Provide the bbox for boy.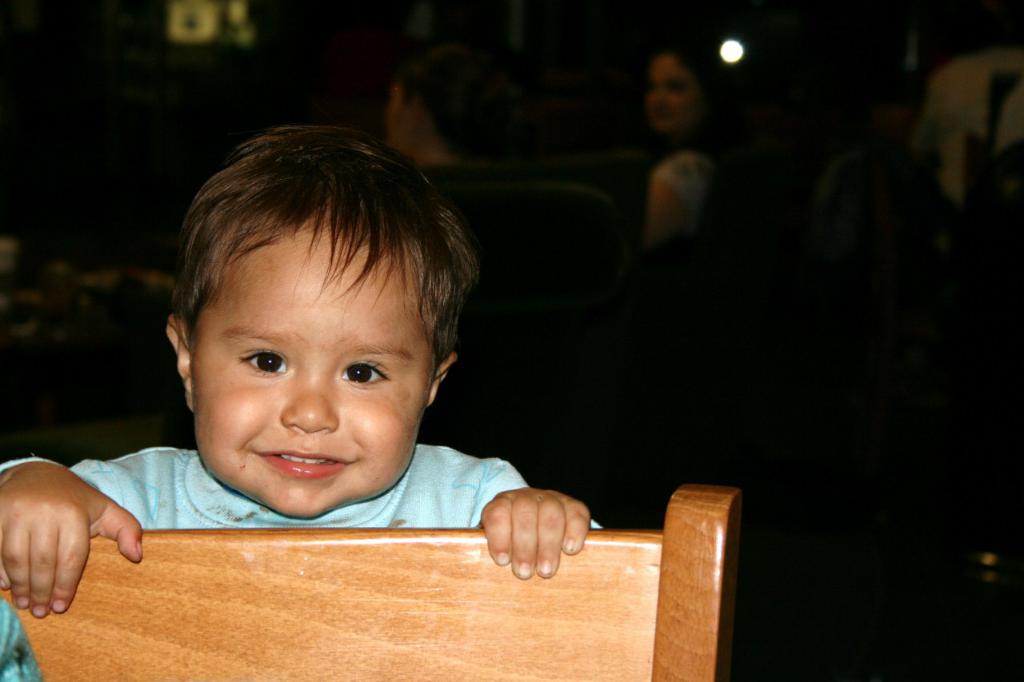
rect(0, 126, 602, 681).
